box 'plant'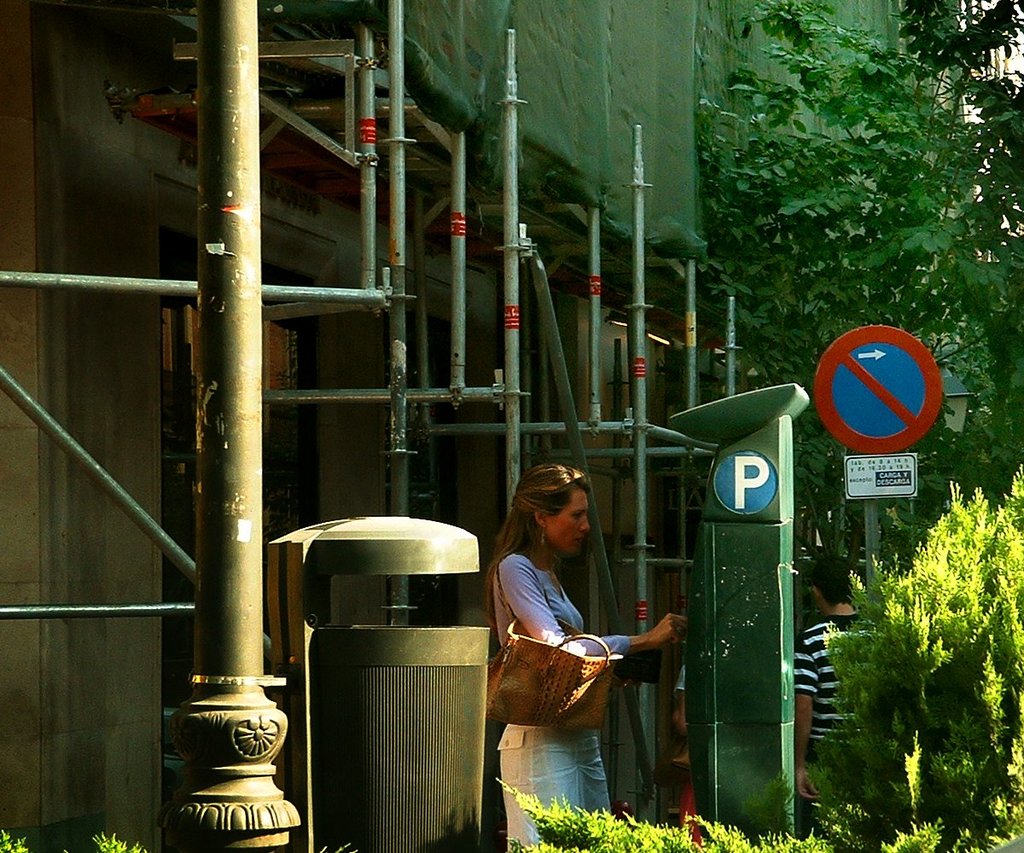
[494,772,844,852]
